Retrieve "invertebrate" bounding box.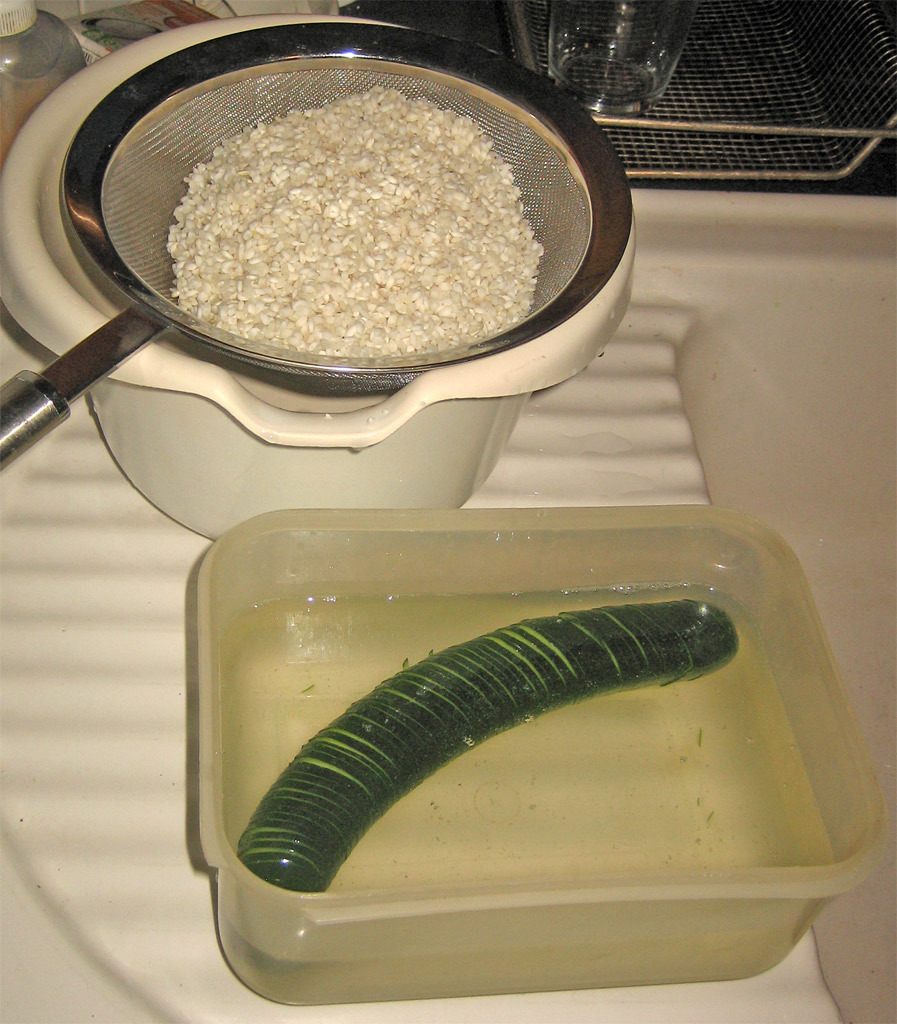
Bounding box: detection(237, 592, 739, 895).
